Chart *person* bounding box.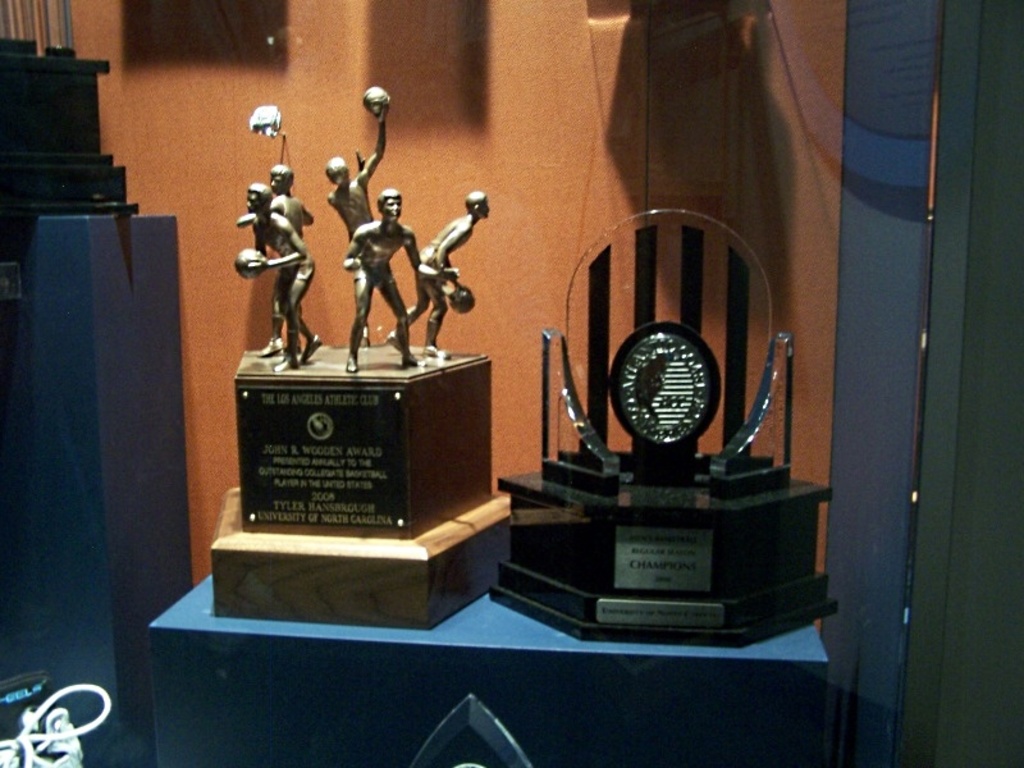
Charted: 237/163/311/358.
